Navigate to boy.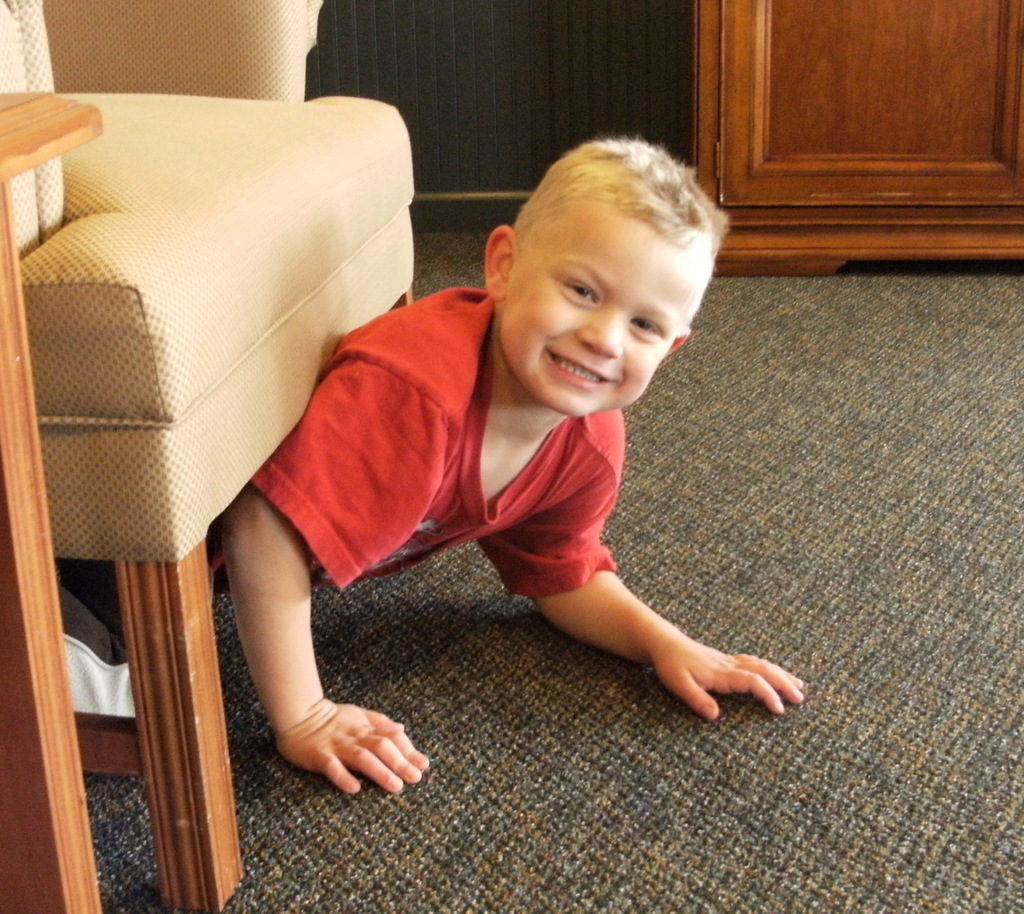
Navigation target: left=56, top=135, right=806, bottom=803.
